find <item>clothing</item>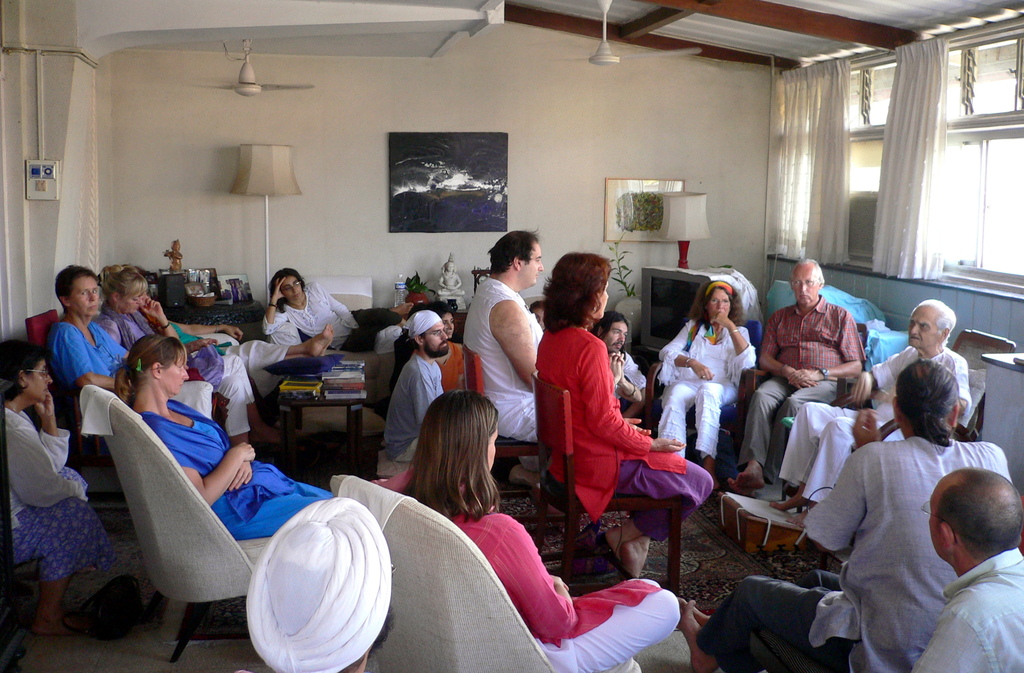
[left=136, top=394, right=330, bottom=538]
